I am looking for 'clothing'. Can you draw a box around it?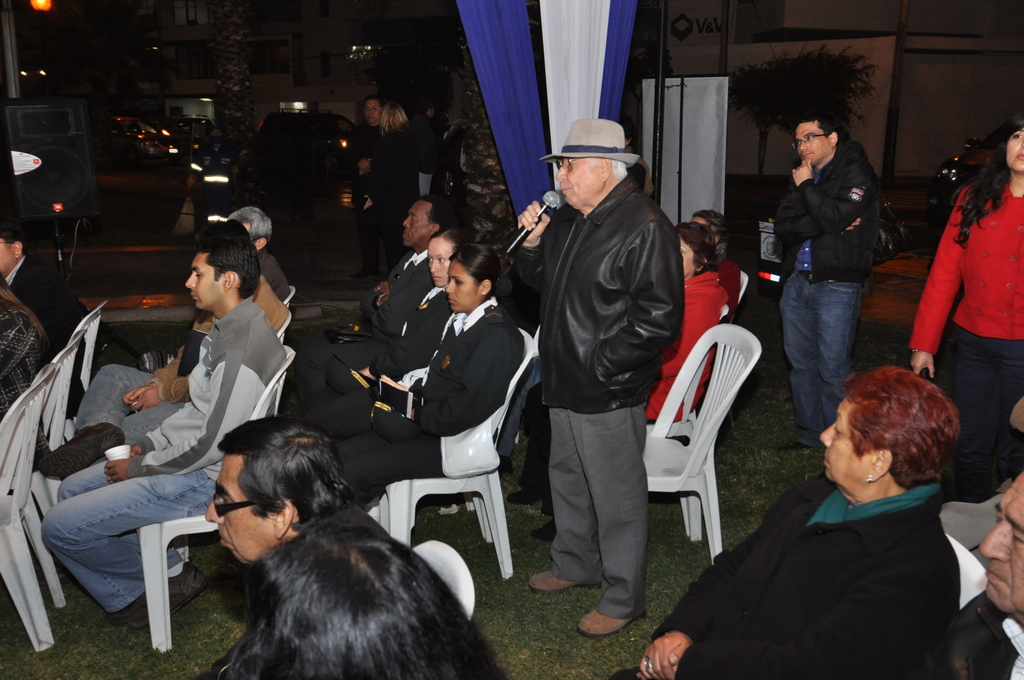
Sure, the bounding box is bbox(40, 291, 294, 617).
